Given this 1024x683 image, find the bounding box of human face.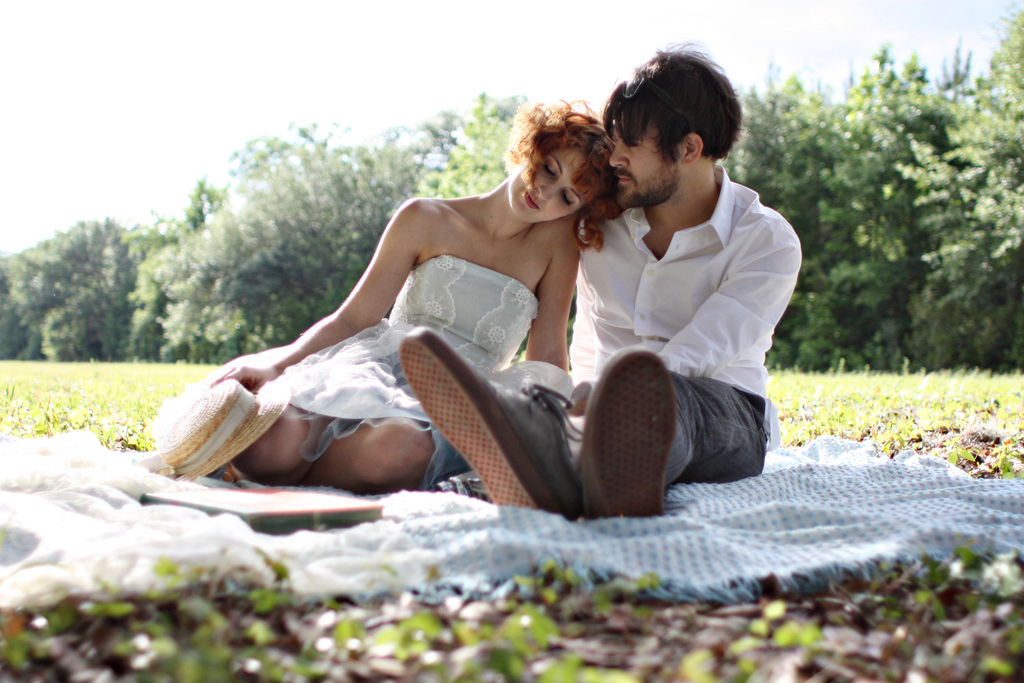
(x1=511, y1=146, x2=593, y2=219).
